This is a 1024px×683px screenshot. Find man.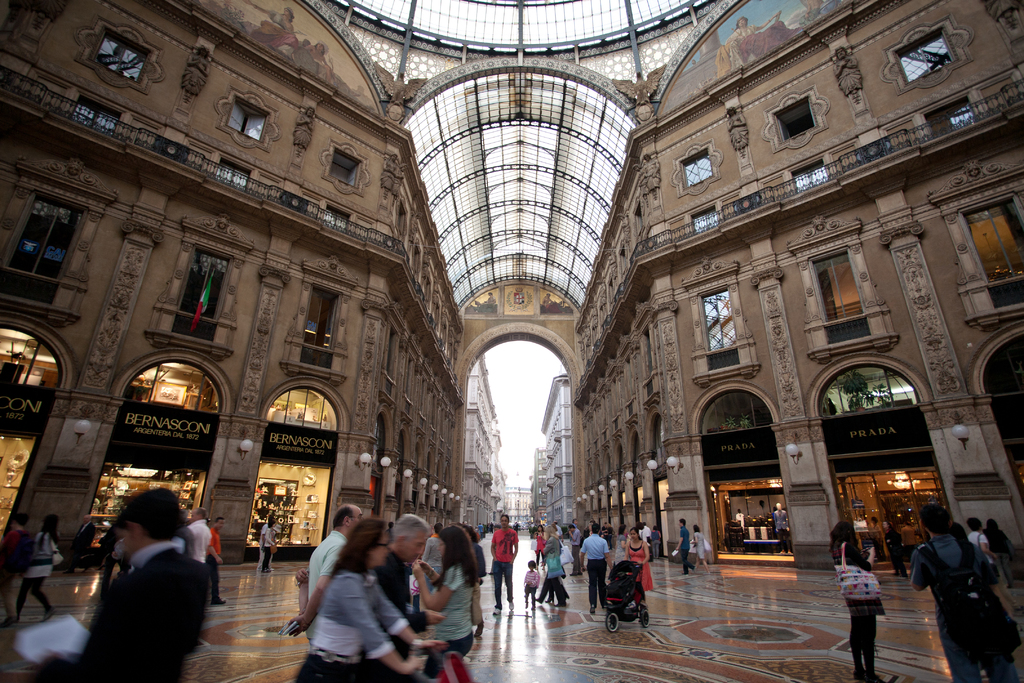
Bounding box: rect(885, 519, 899, 577).
